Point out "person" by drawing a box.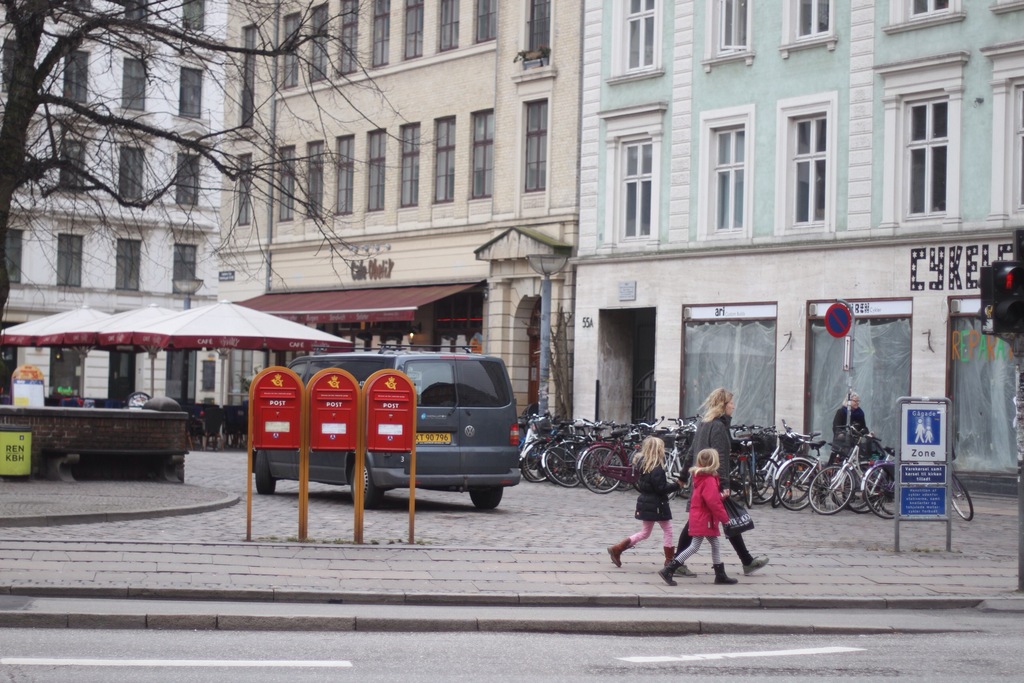
[x1=675, y1=389, x2=770, y2=574].
